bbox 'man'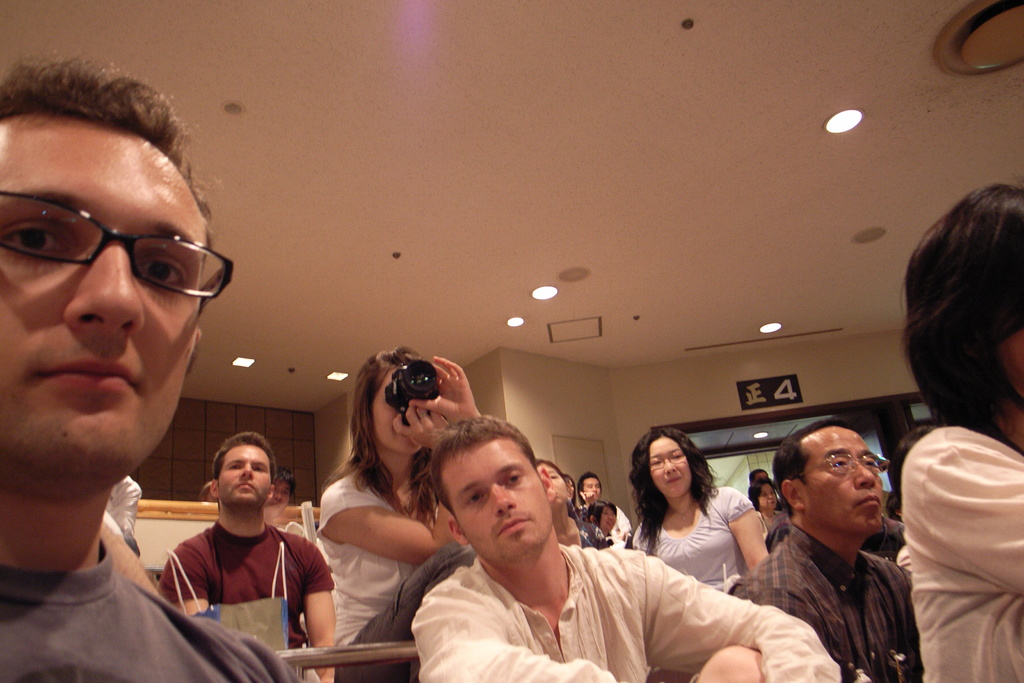
(150, 429, 340, 682)
